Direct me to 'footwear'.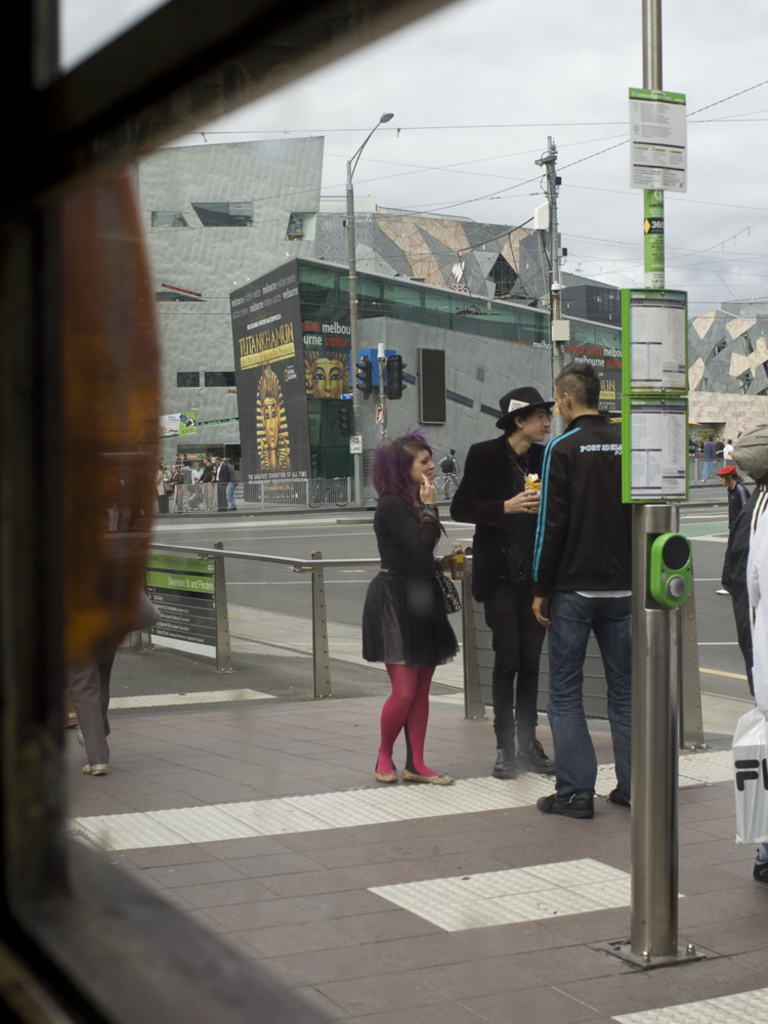
Direction: [left=606, top=788, right=631, bottom=808].
